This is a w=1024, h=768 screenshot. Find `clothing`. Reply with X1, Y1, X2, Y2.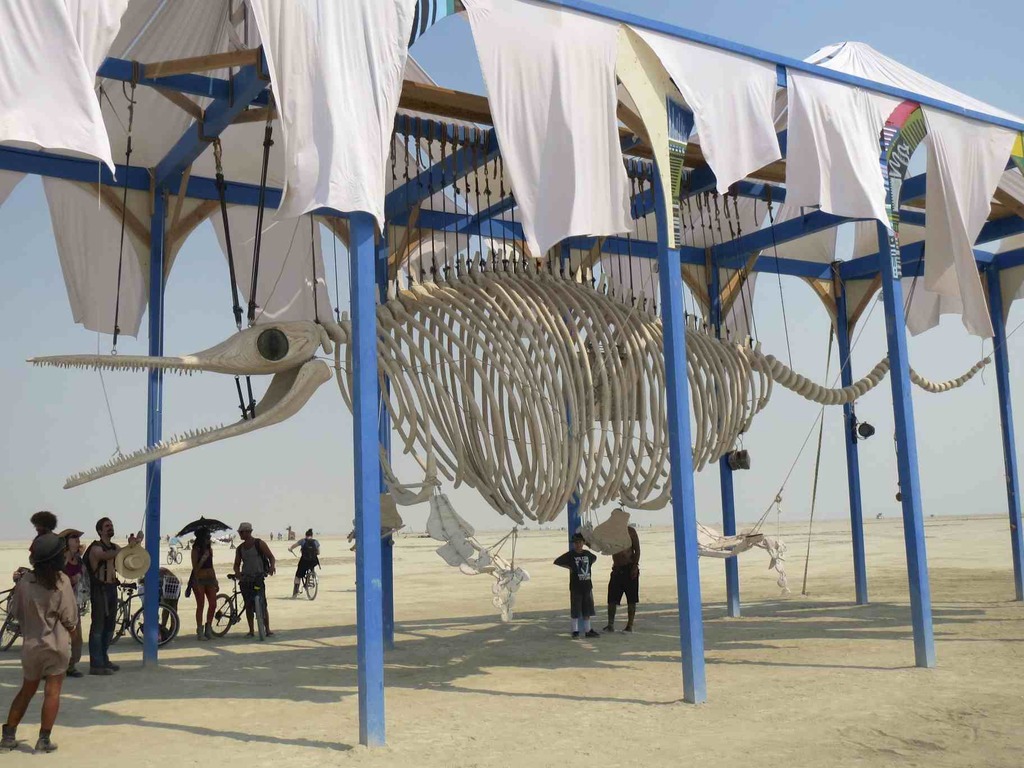
5, 568, 83, 680.
